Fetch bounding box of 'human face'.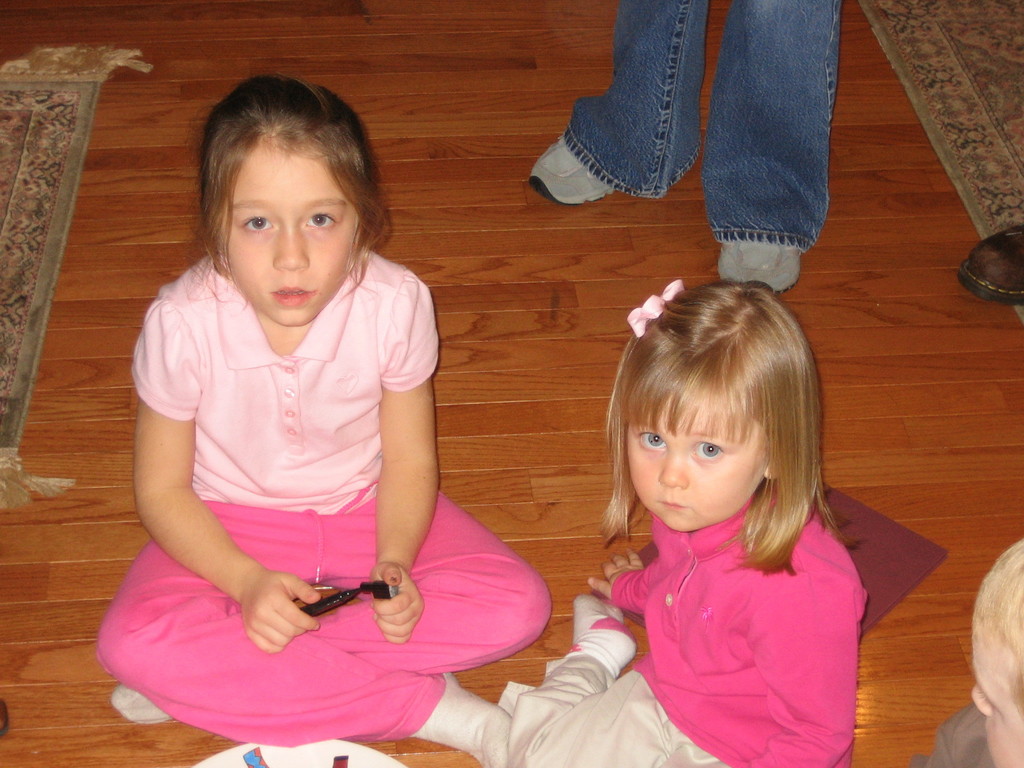
Bbox: <box>630,376,768,530</box>.
